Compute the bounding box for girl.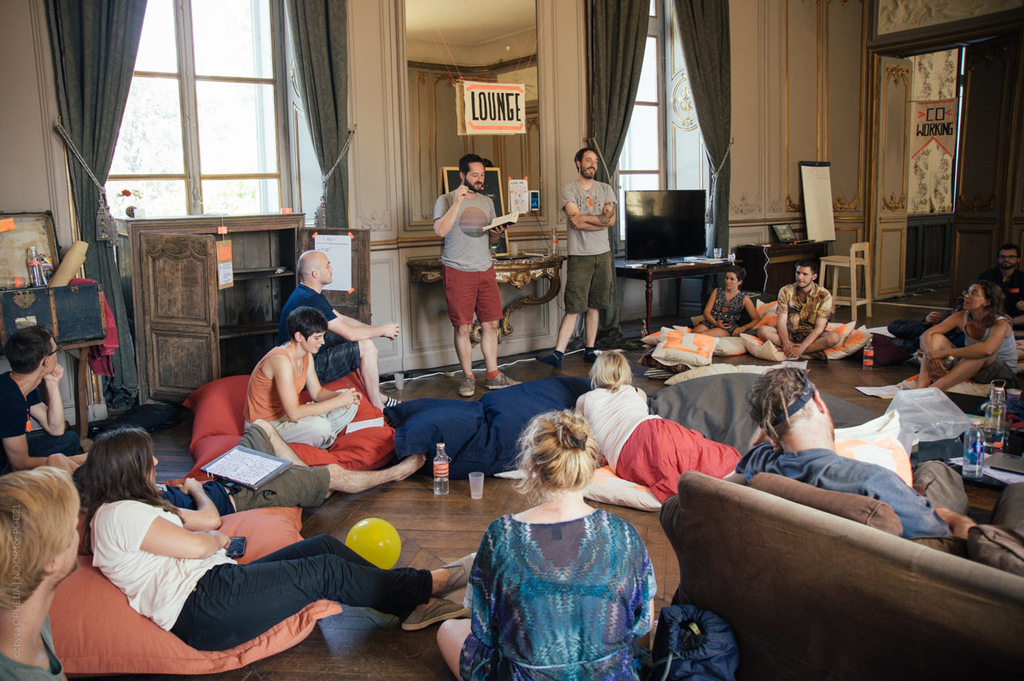
box(689, 268, 760, 336).
